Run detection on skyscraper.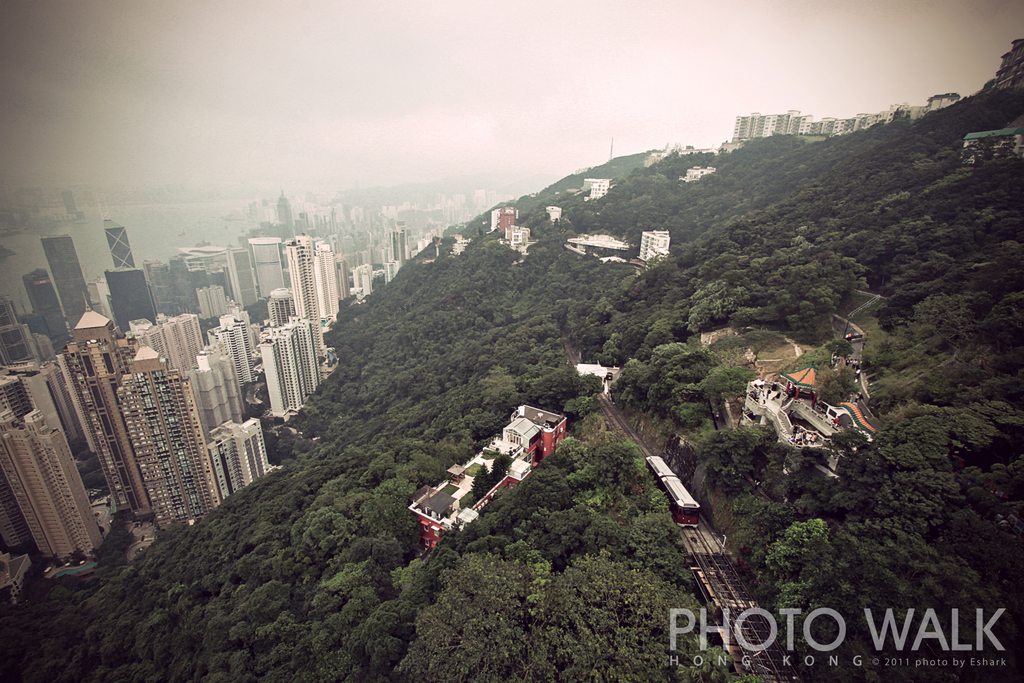
Result: [285, 231, 346, 325].
